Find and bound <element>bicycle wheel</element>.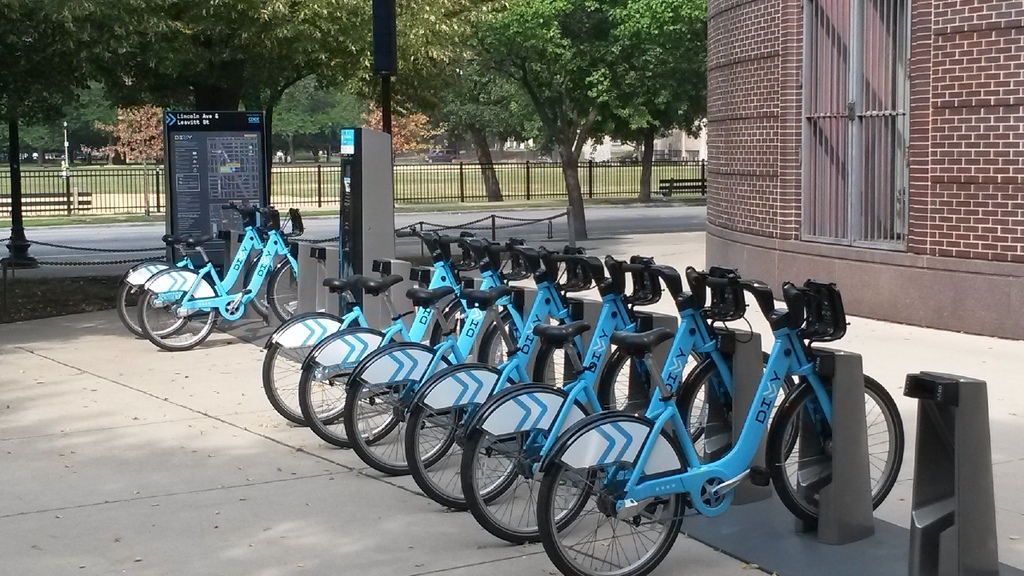
Bound: bbox(440, 308, 469, 347).
